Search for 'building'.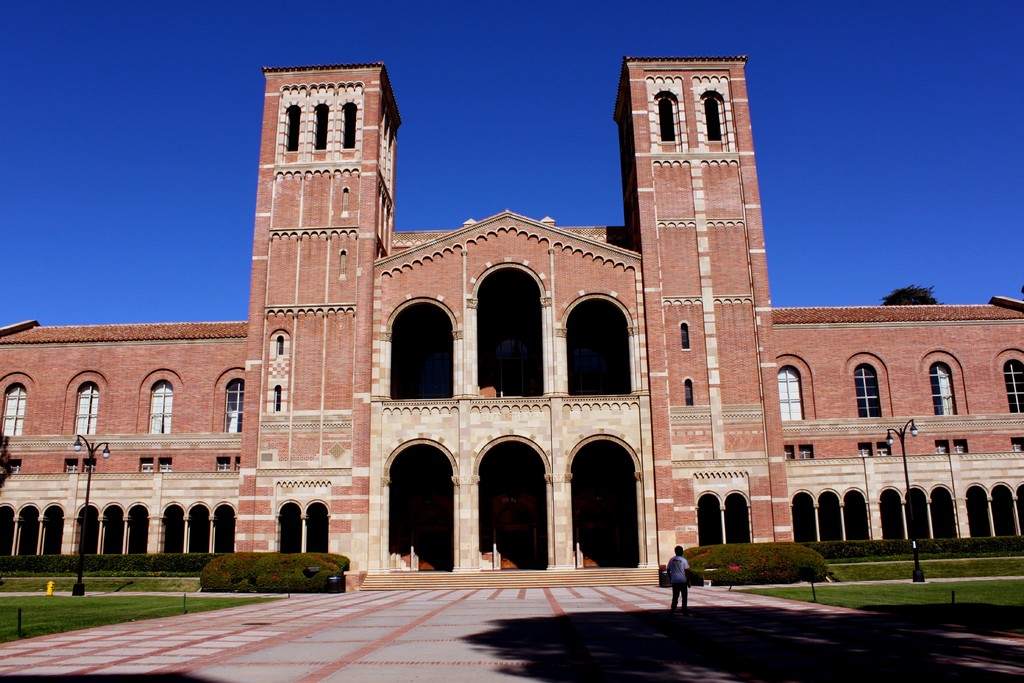
Found at detection(0, 56, 1023, 574).
